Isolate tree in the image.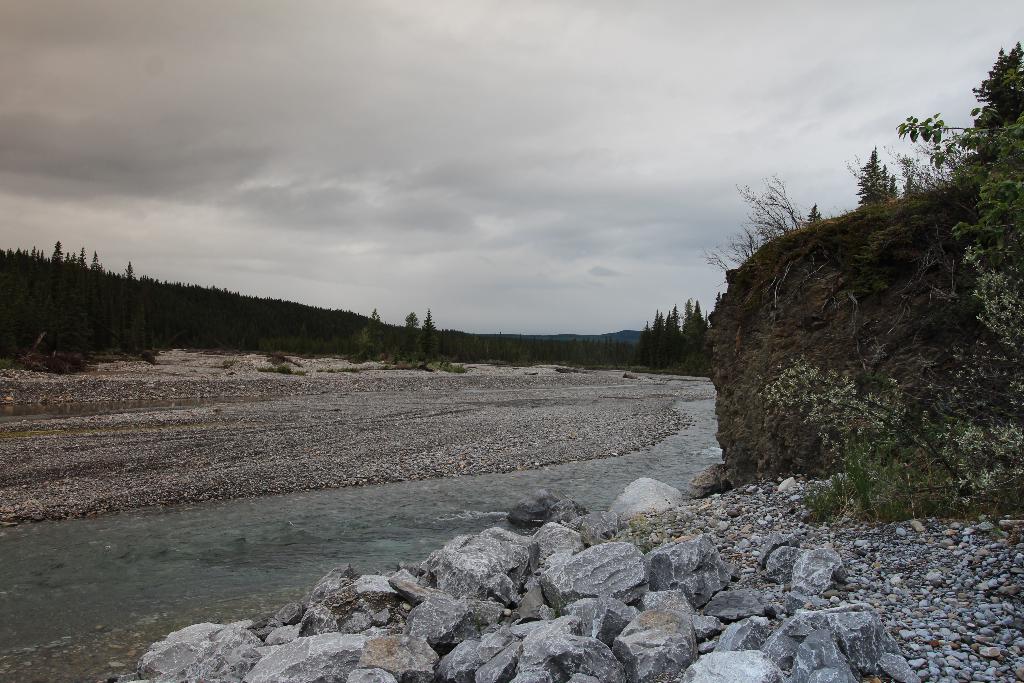
Isolated region: 412:307:442:366.
